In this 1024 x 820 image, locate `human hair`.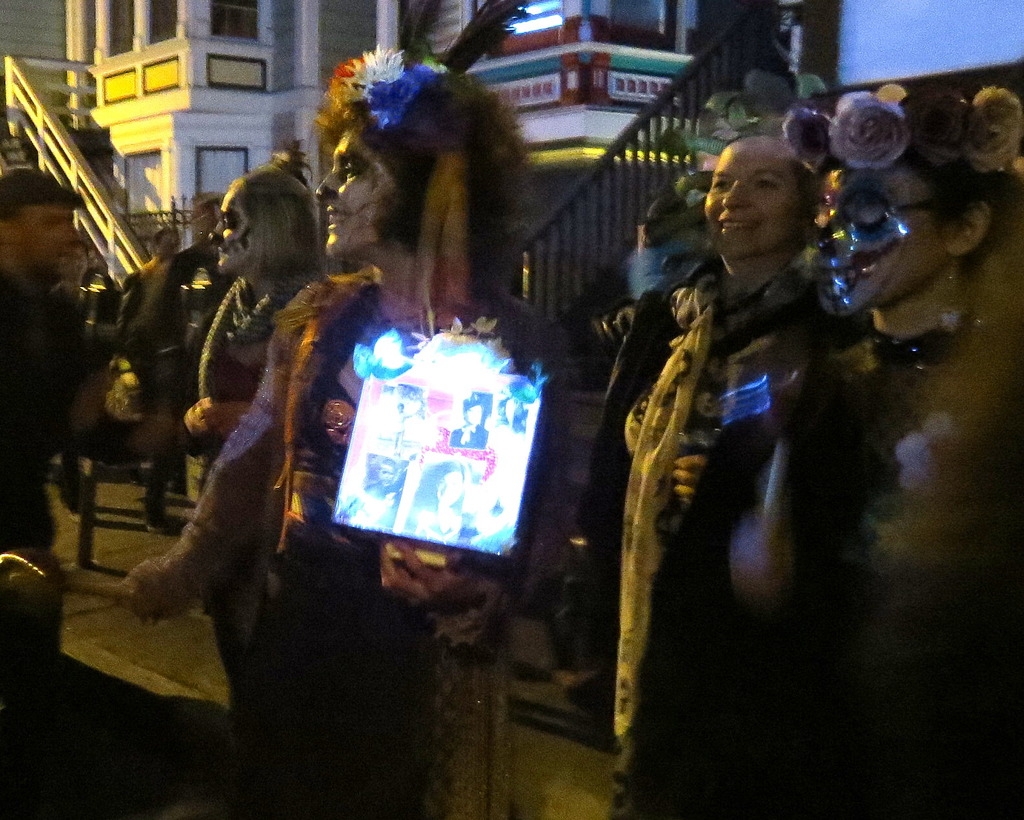
Bounding box: bbox=[904, 139, 1010, 270].
